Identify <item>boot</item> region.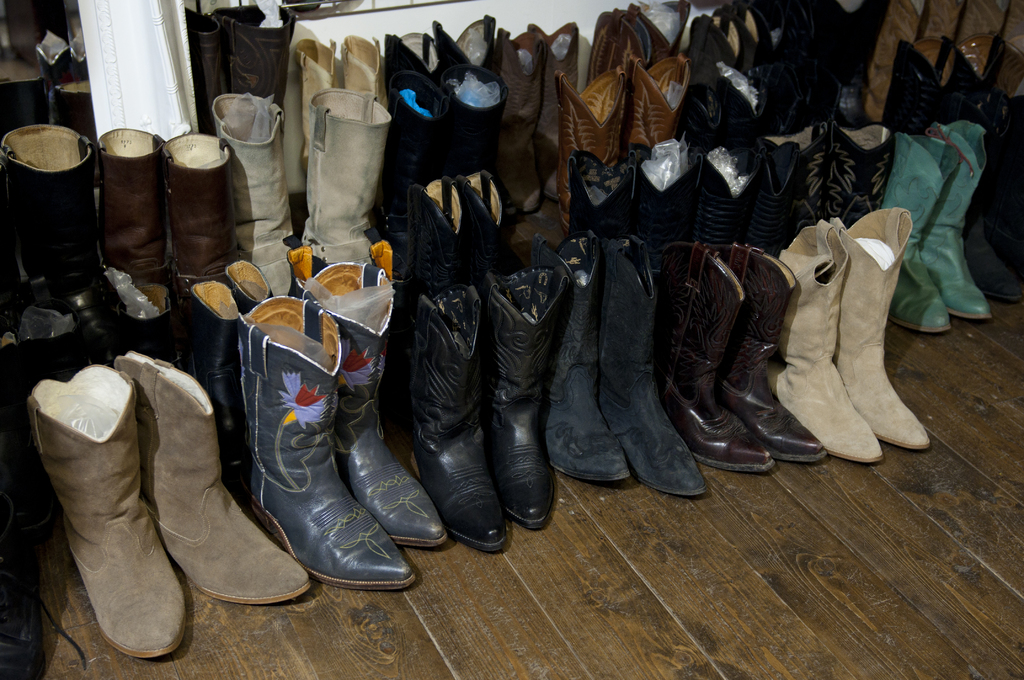
Region: 33 366 194 672.
